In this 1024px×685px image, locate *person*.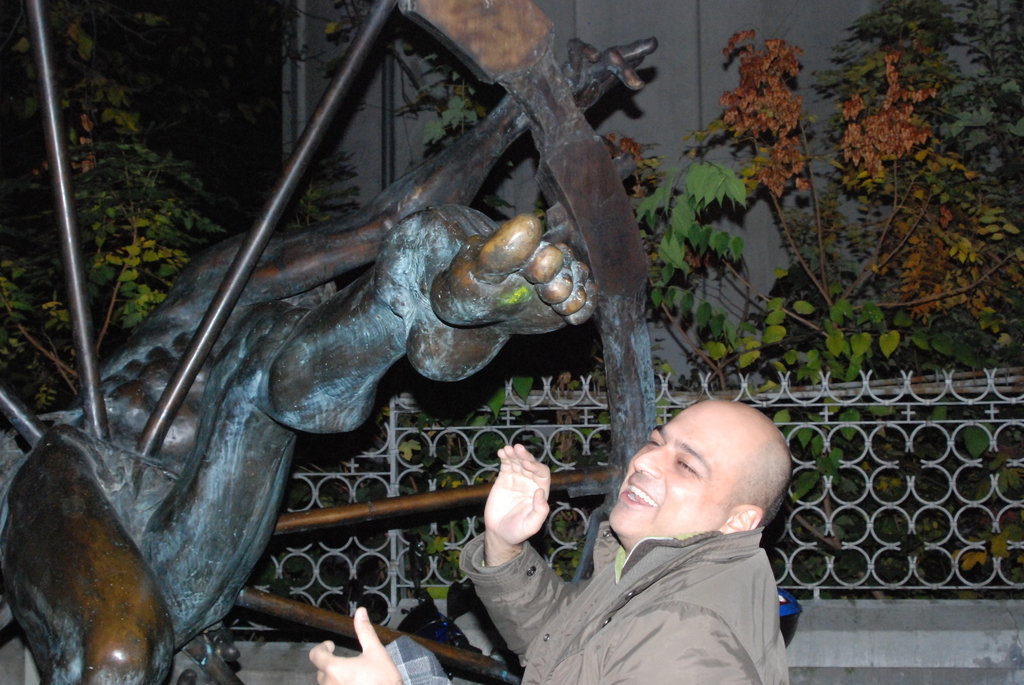
Bounding box: (left=302, top=397, right=794, bottom=684).
